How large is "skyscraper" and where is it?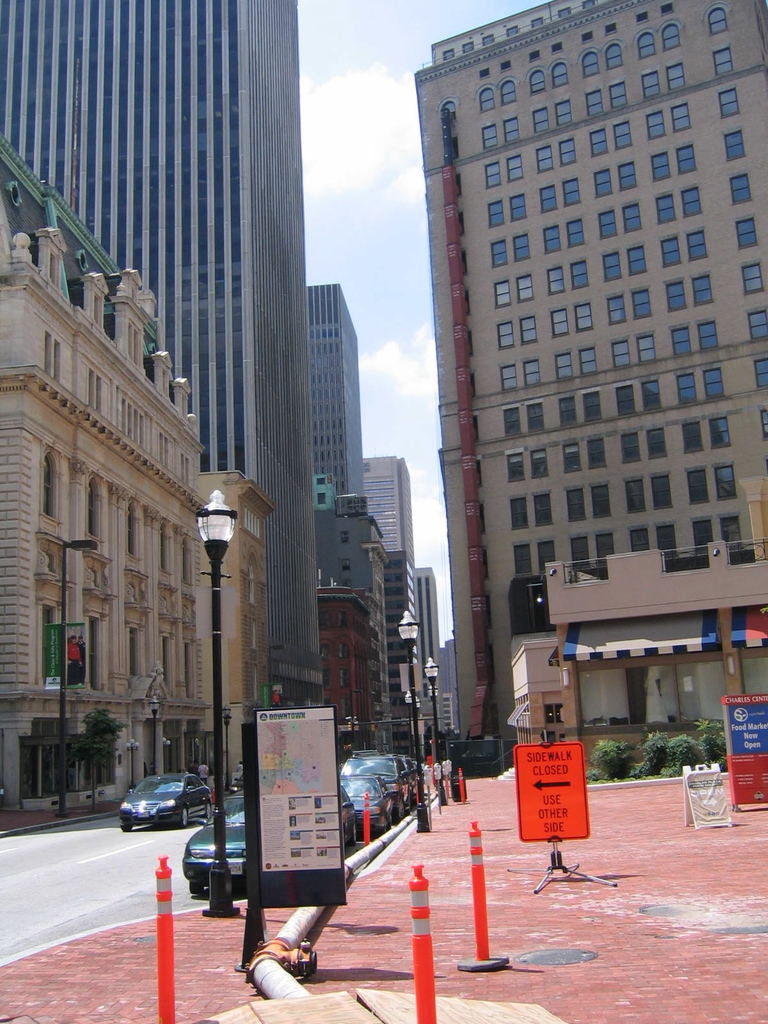
Bounding box: <bbox>0, 0, 324, 721</bbox>.
